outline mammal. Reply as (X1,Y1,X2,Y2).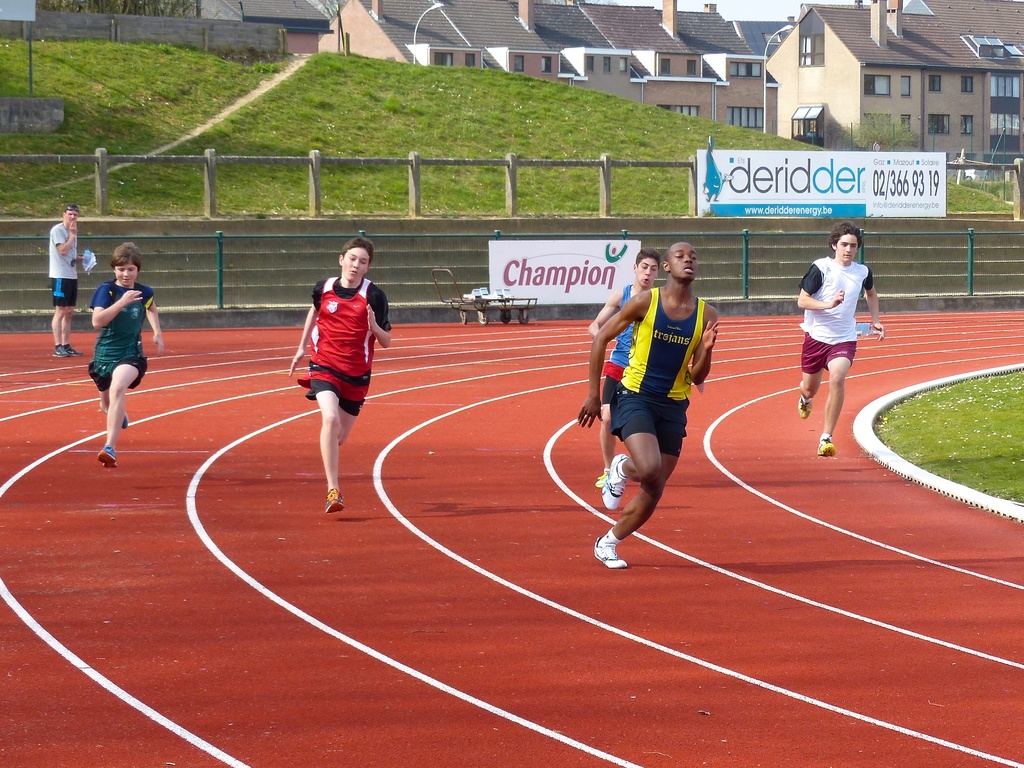
(41,202,93,359).
